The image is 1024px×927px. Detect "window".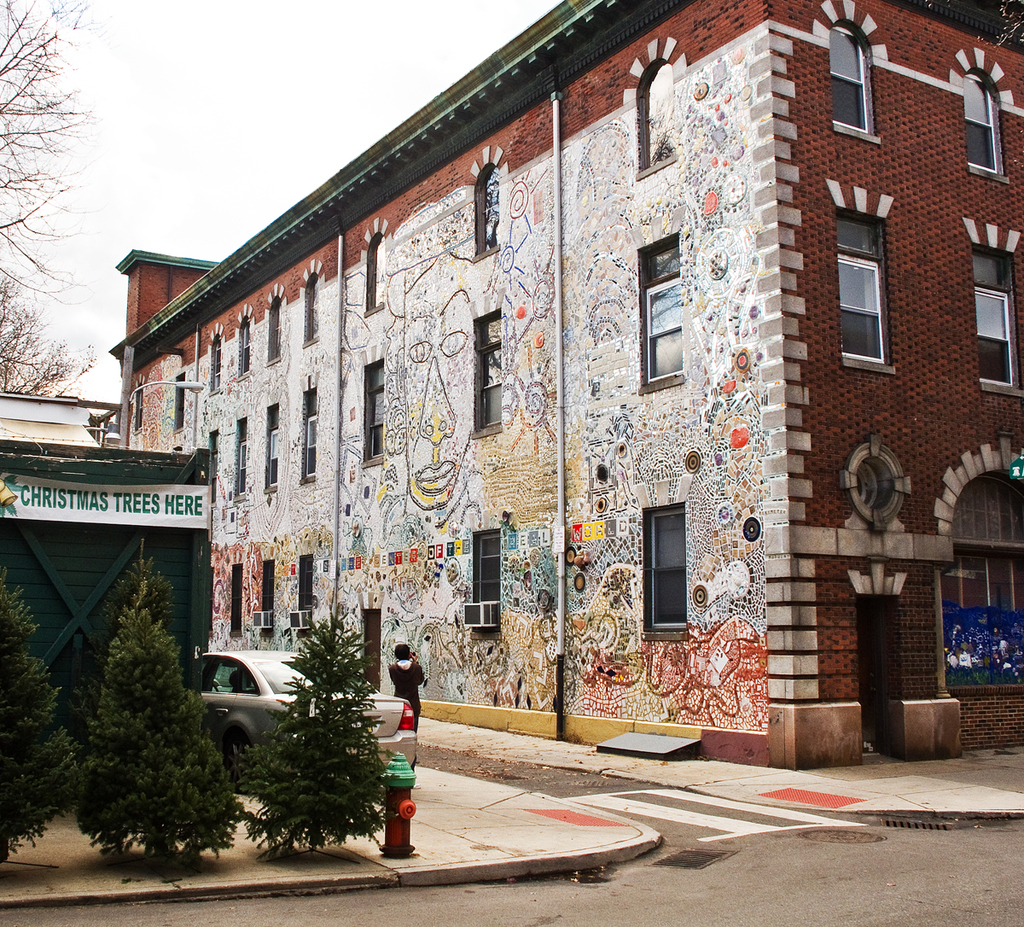
Detection: box=[258, 292, 285, 365].
